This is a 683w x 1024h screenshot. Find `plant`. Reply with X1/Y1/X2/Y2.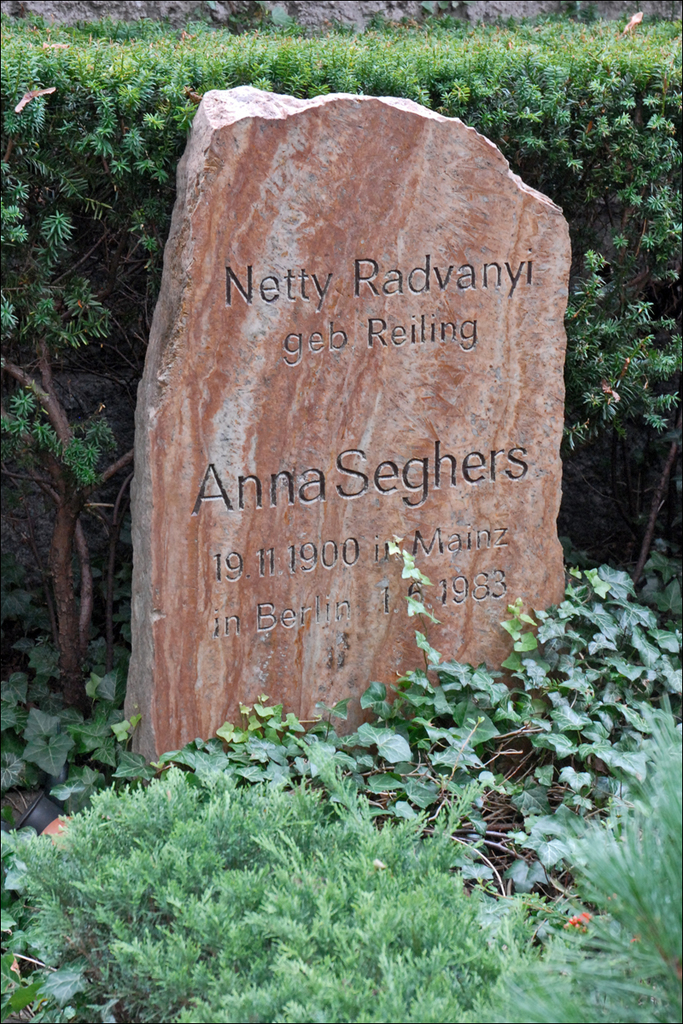
0/764/564/1023.
